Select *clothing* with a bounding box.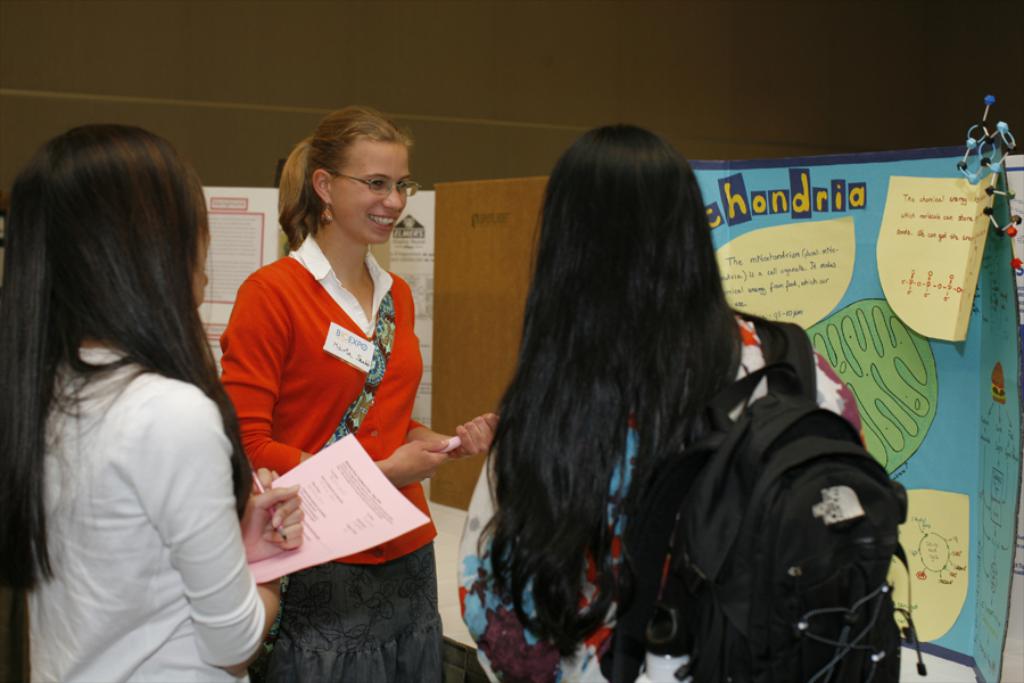
459, 320, 874, 682.
